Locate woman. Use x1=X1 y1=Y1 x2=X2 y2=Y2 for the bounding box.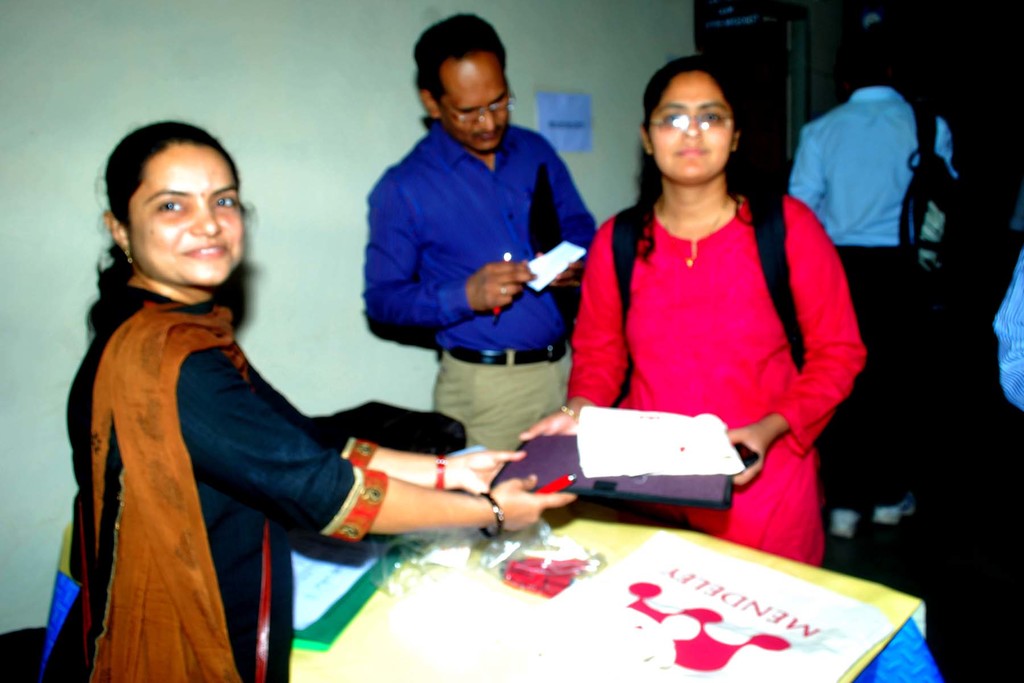
x1=47 y1=115 x2=575 y2=682.
